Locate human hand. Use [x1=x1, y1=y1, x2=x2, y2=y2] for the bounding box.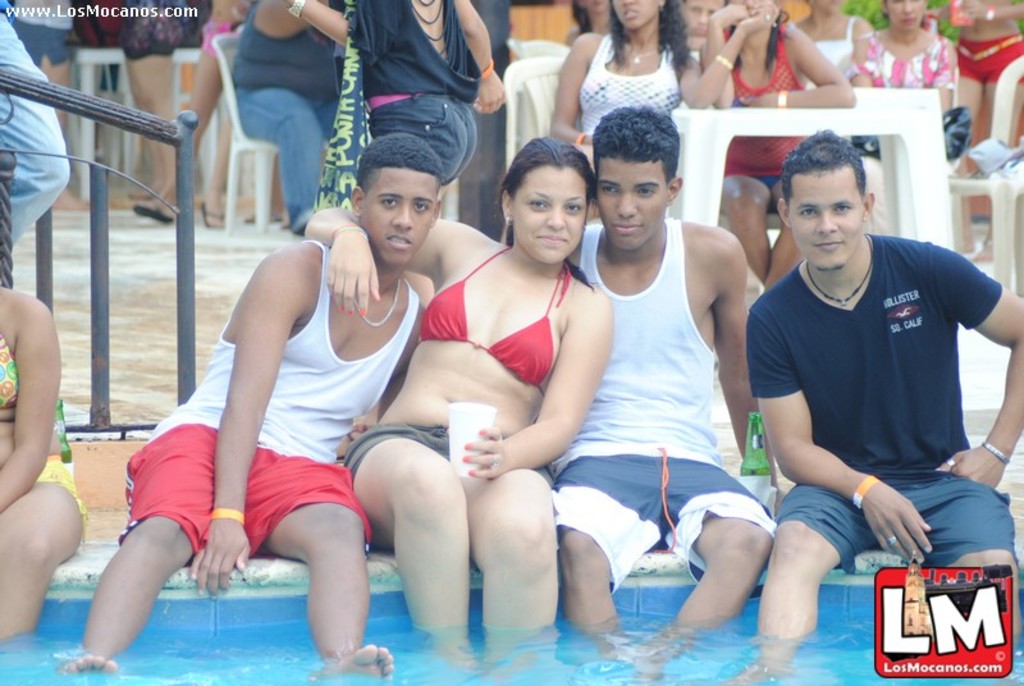
[x1=934, y1=442, x2=1009, y2=485].
